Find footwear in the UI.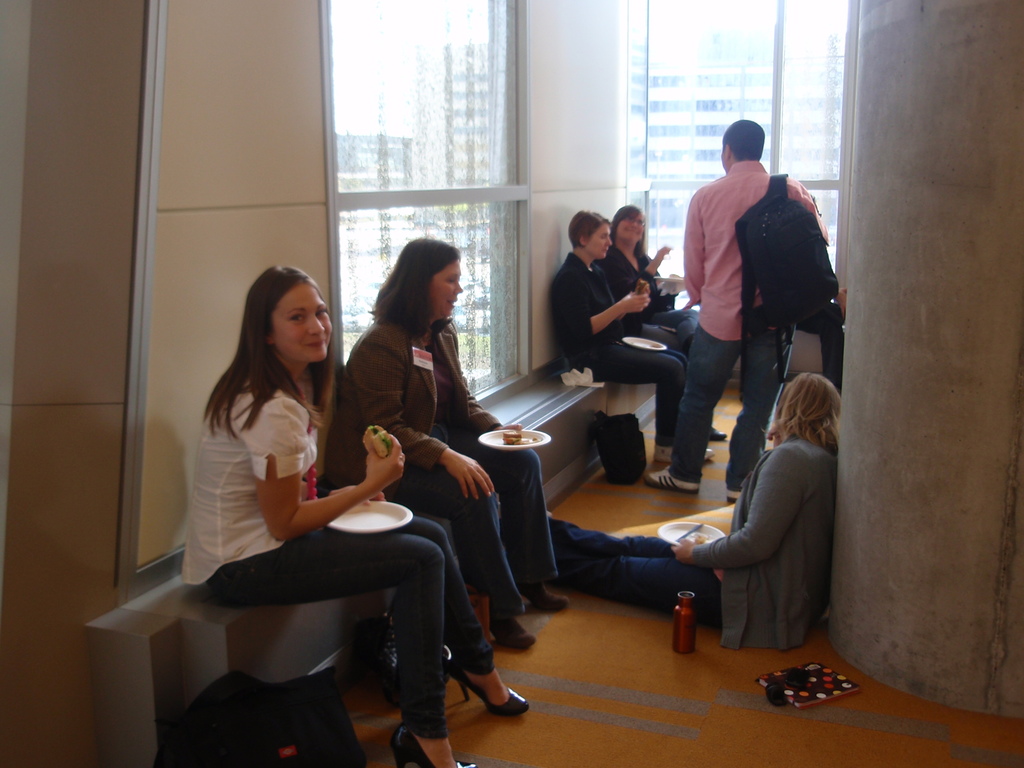
UI element at bbox=[392, 721, 476, 767].
